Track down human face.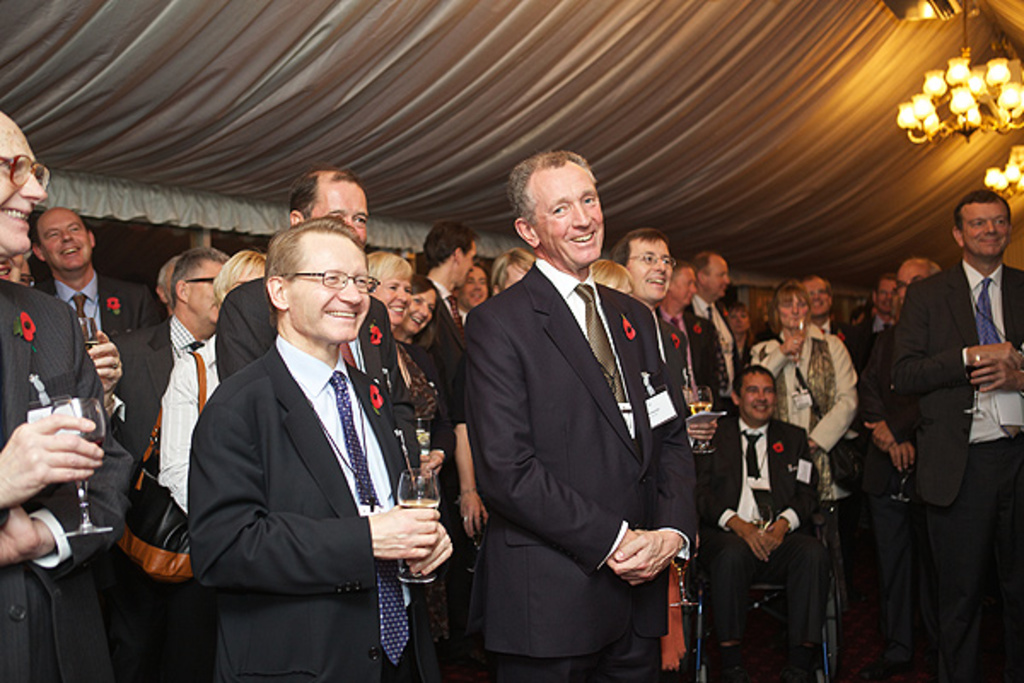
Tracked to region(41, 205, 92, 268).
